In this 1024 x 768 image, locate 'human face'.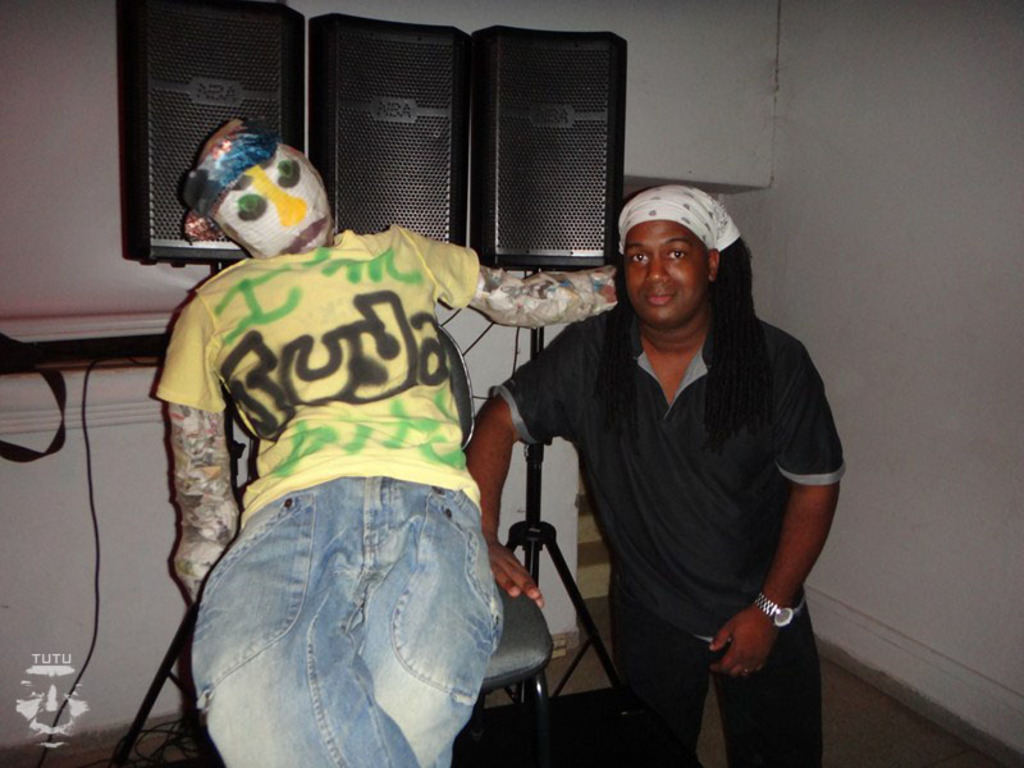
Bounding box: region(212, 148, 334, 257).
